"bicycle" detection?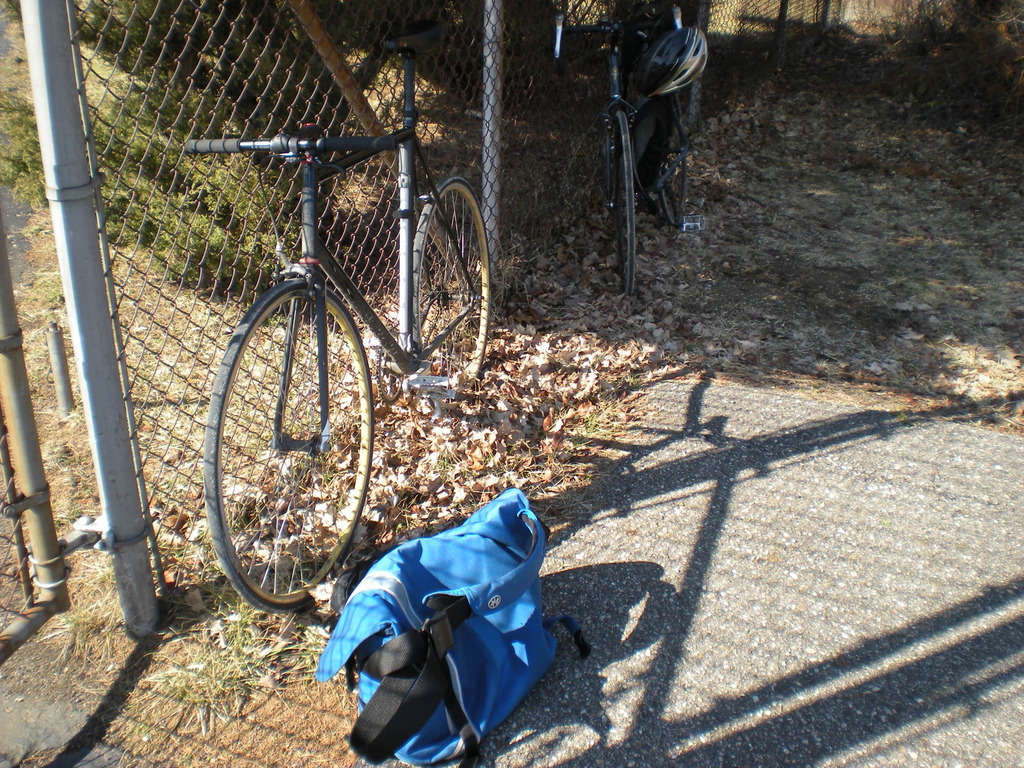
select_region(175, 42, 486, 653)
